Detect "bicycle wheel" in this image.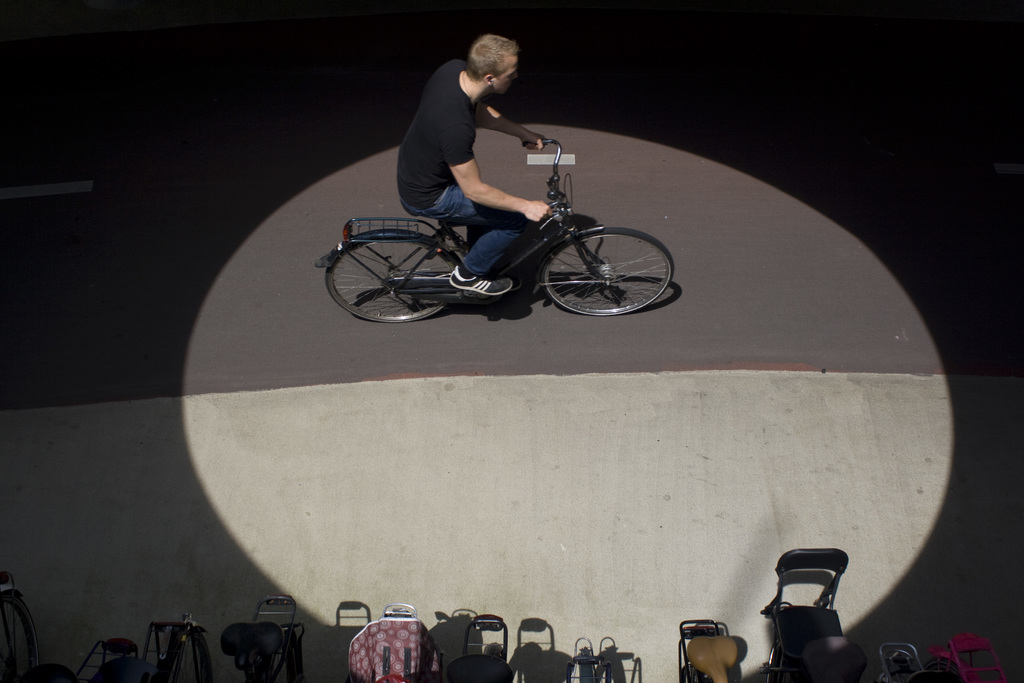
Detection: <box>0,595,38,682</box>.
